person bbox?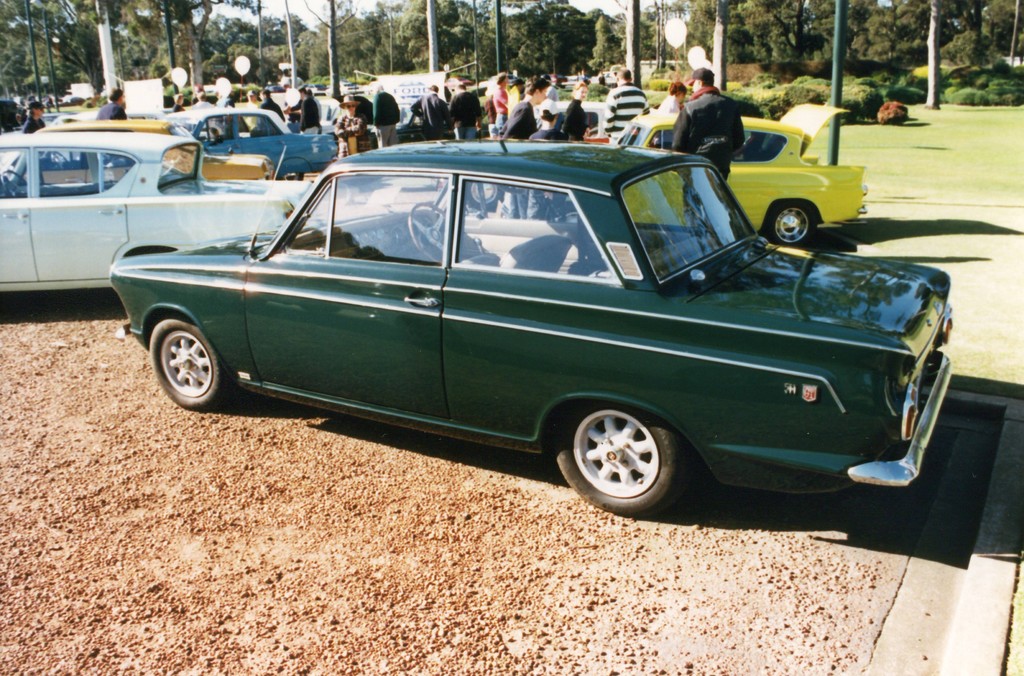
[x1=527, y1=97, x2=566, y2=143]
